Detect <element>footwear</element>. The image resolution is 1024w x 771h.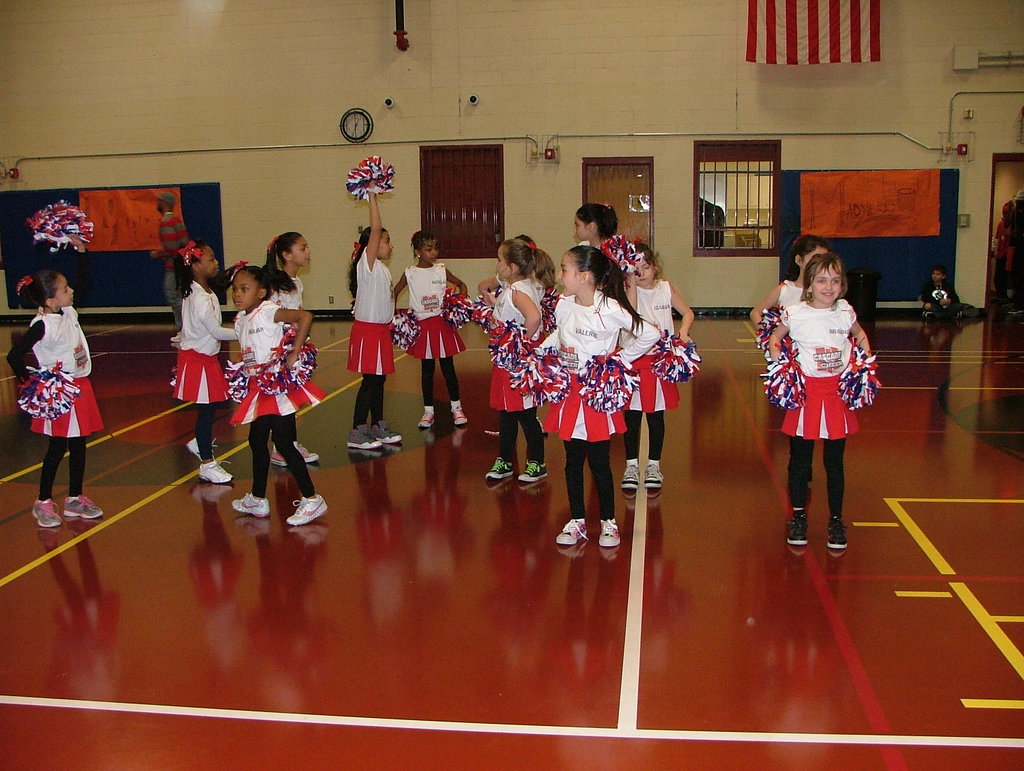
l=186, t=434, r=221, b=459.
